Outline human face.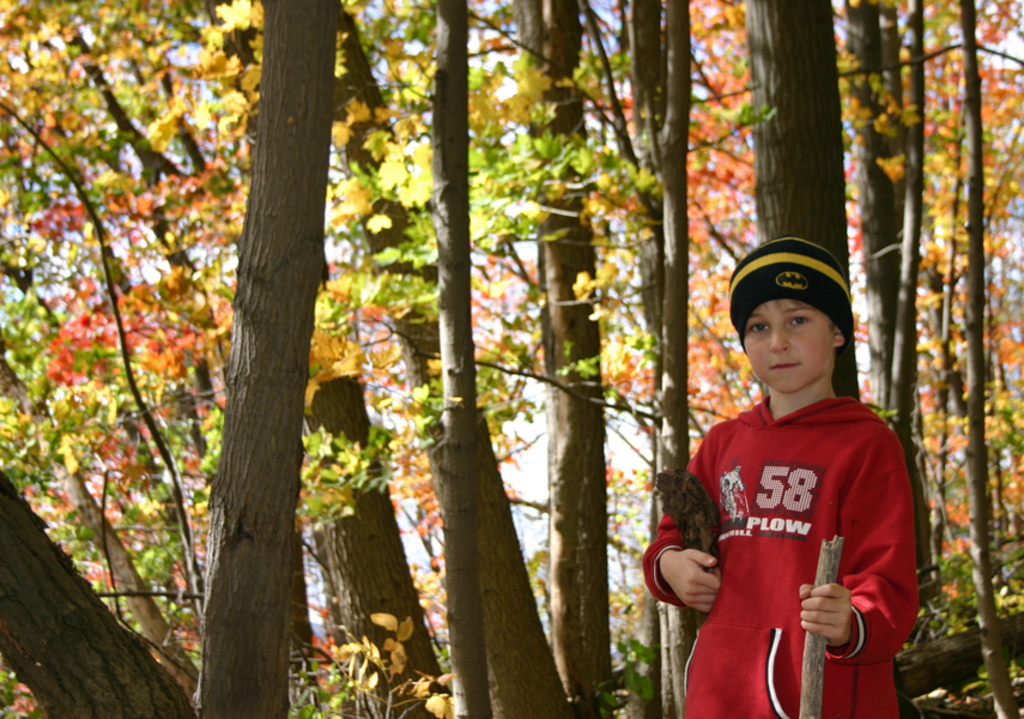
Outline: {"x1": 735, "y1": 296, "x2": 832, "y2": 395}.
